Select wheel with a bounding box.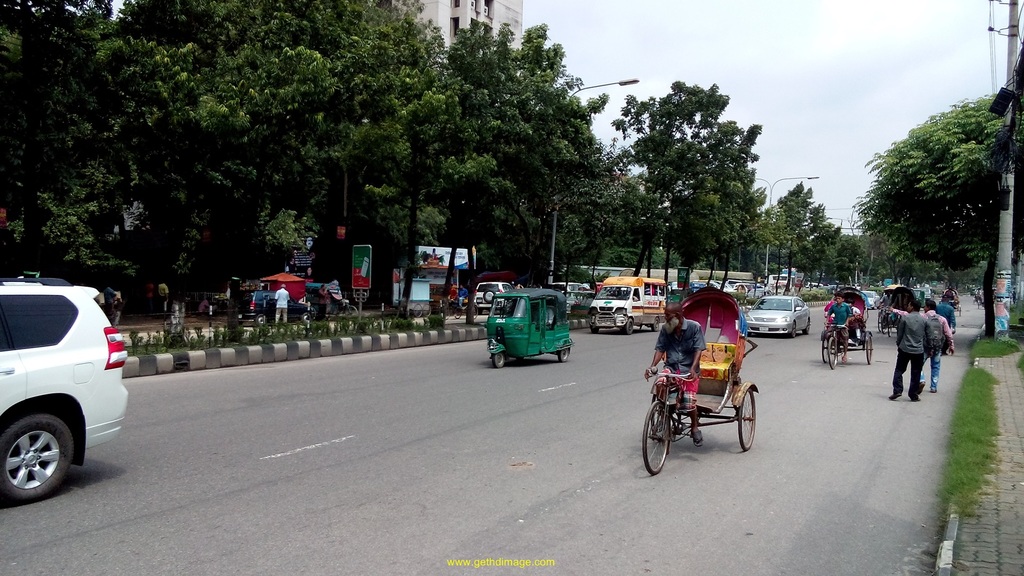
628, 319, 637, 335.
